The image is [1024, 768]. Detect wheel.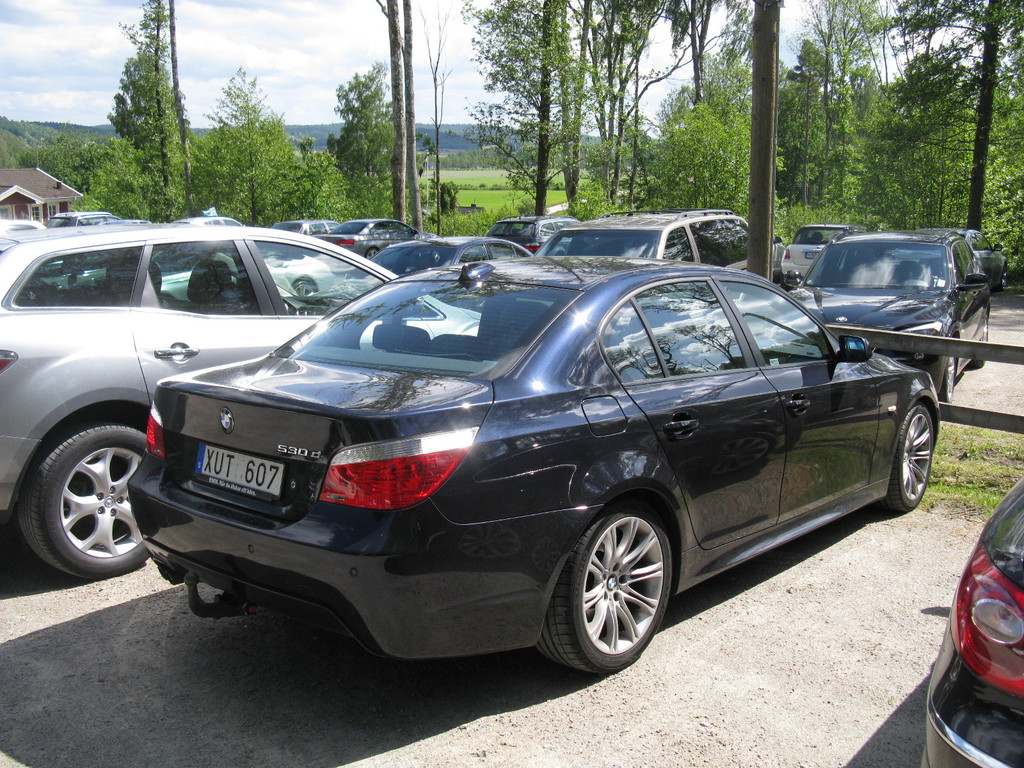
Detection: (897,400,937,515).
